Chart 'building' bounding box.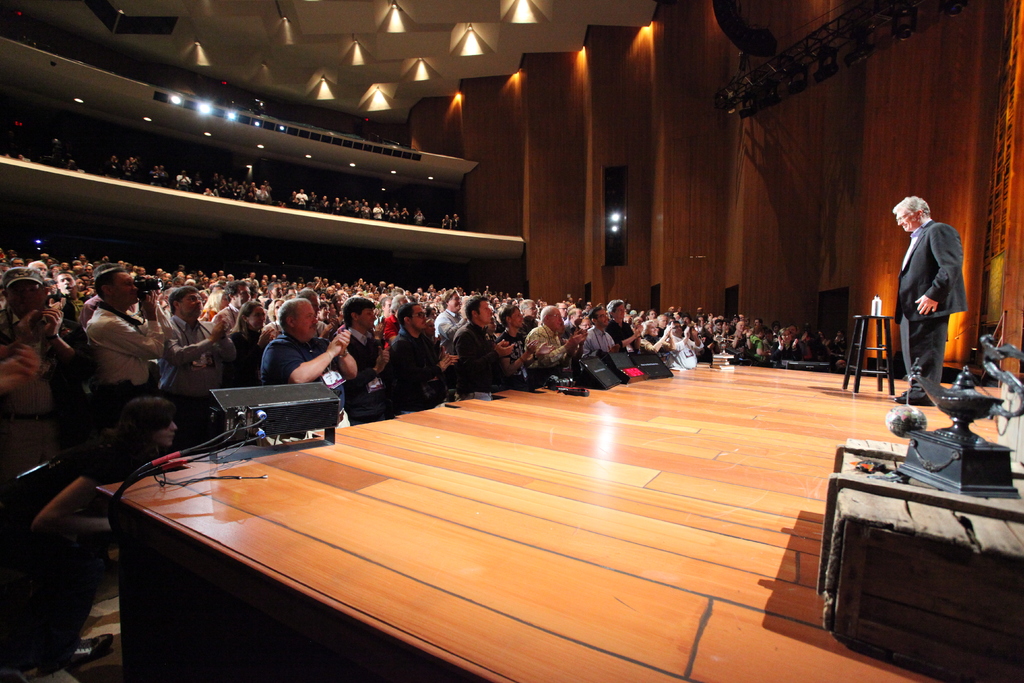
Charted: [left=0, top=0, right=1023, bottom=682].
